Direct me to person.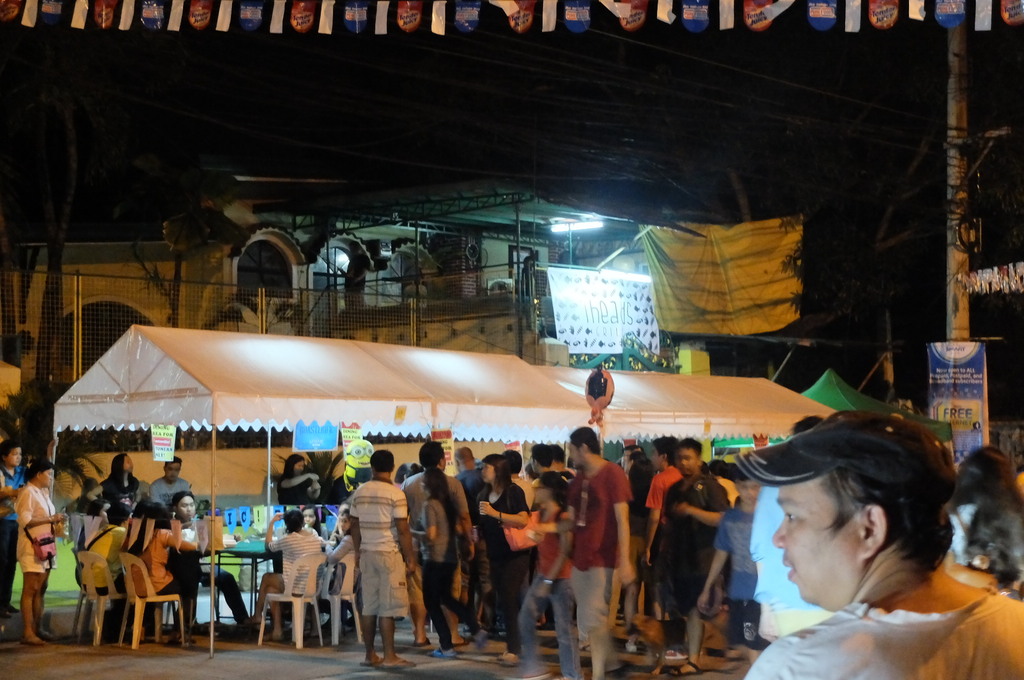
Direction: left=278, top=455, right=323, bottom=513.
